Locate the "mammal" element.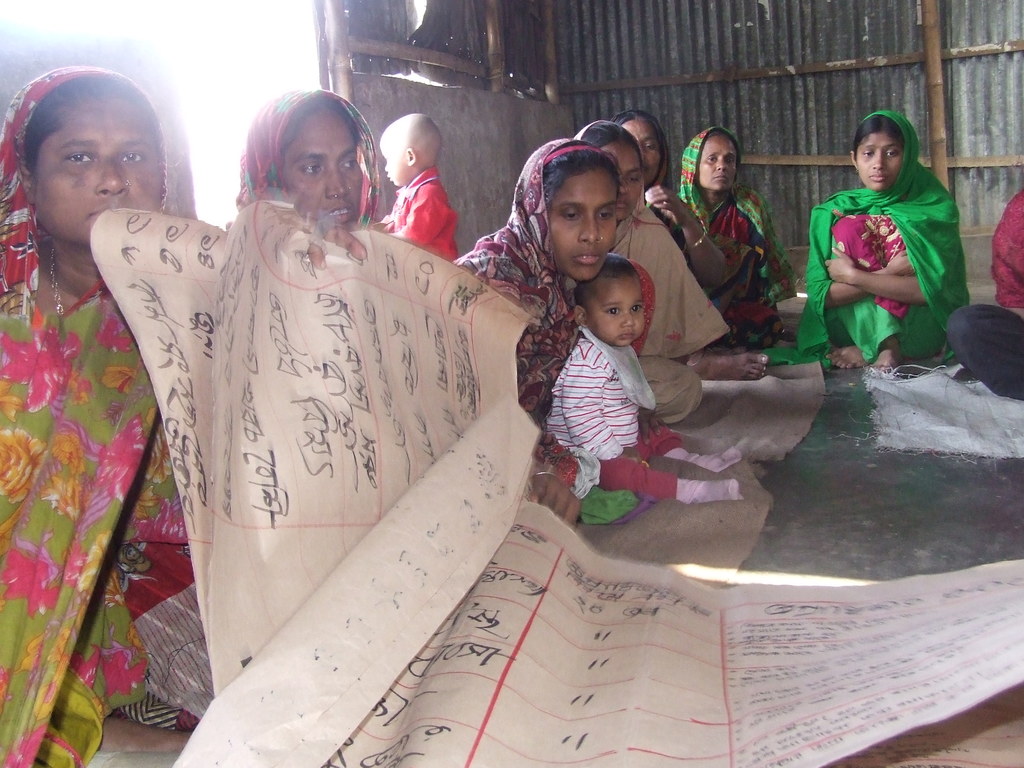
Element bbox: <box>570,119,732,423</box>.
